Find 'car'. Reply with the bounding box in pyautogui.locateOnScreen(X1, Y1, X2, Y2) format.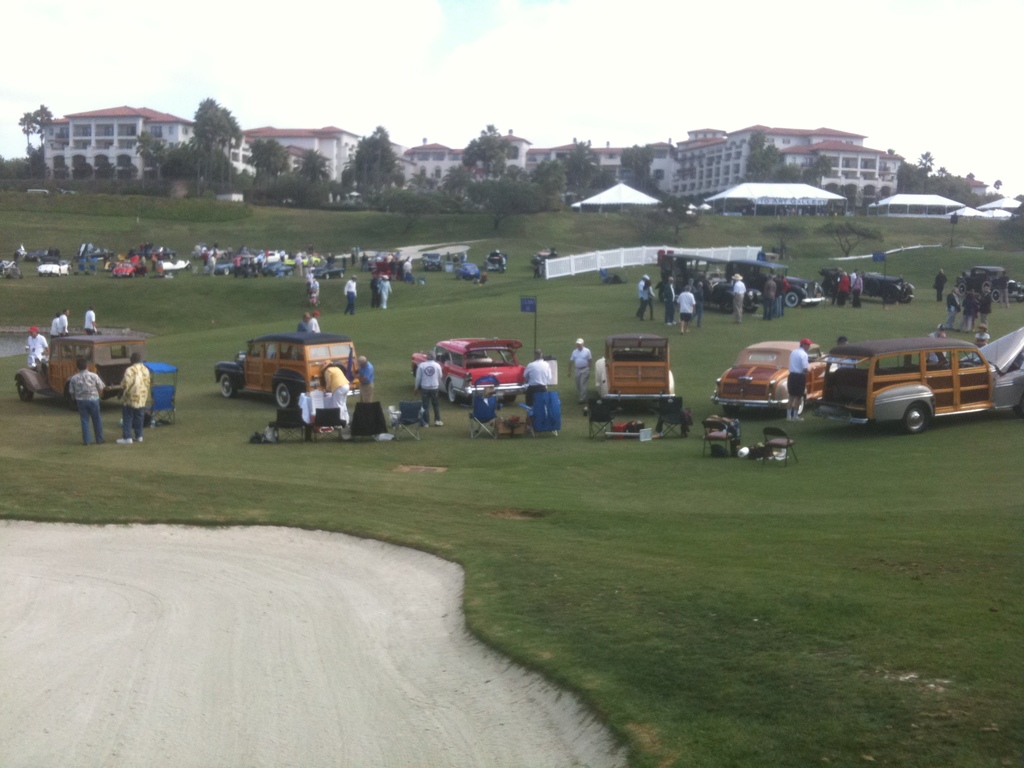
pyautogui.locateOnScreen(956, 261, 1021, 289).
